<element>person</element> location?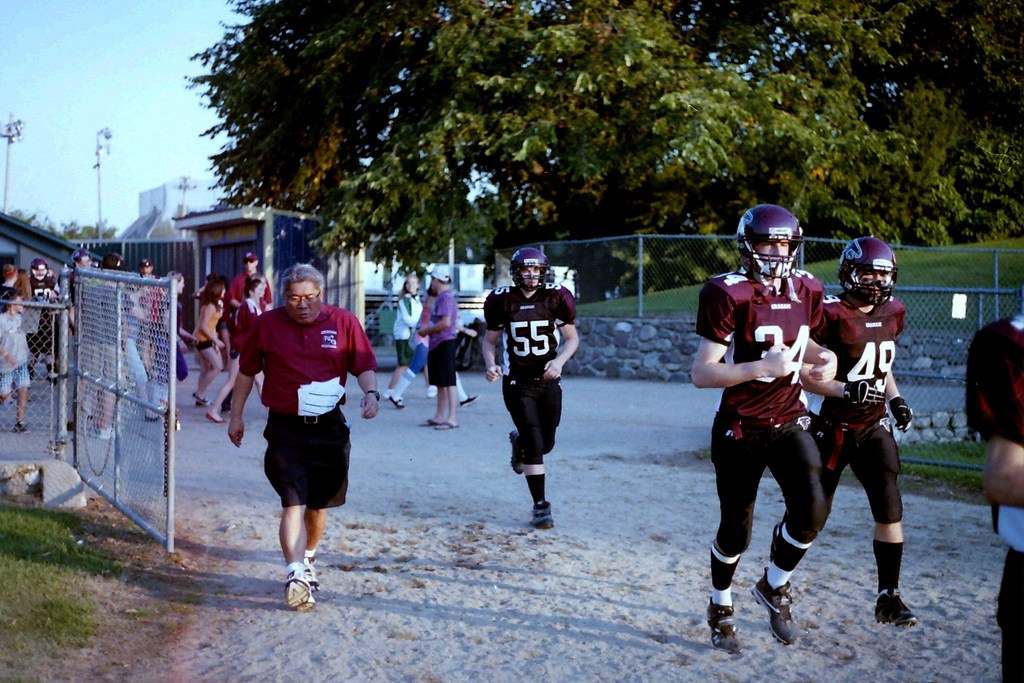
x1=689, y1=204, x2=838, y2=658
